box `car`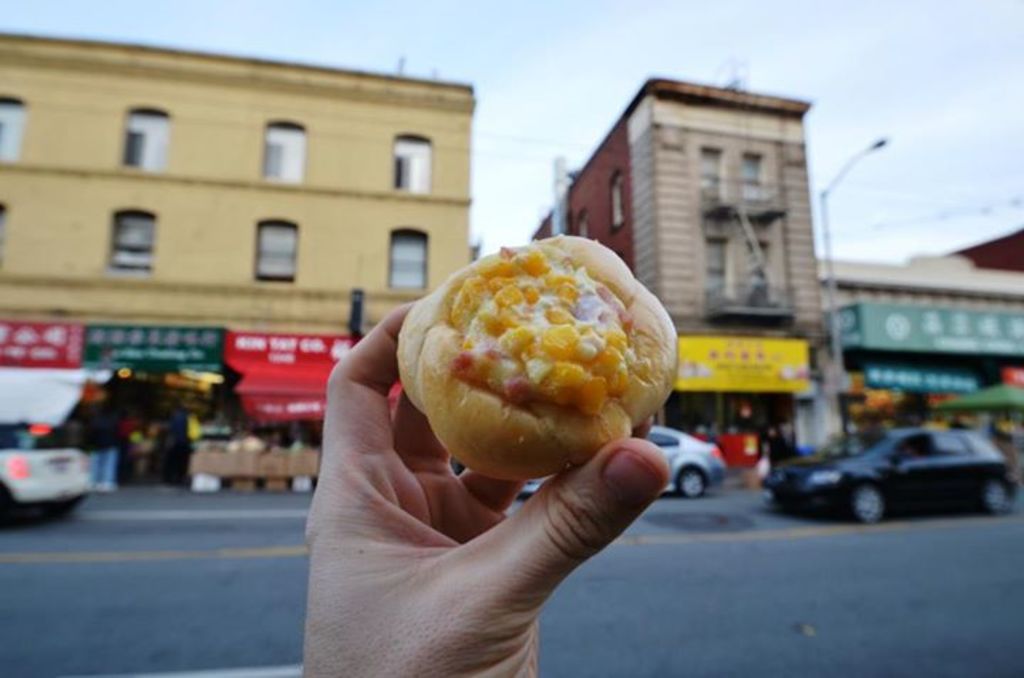
x1=522, y1=421, x2=725, y2=499
